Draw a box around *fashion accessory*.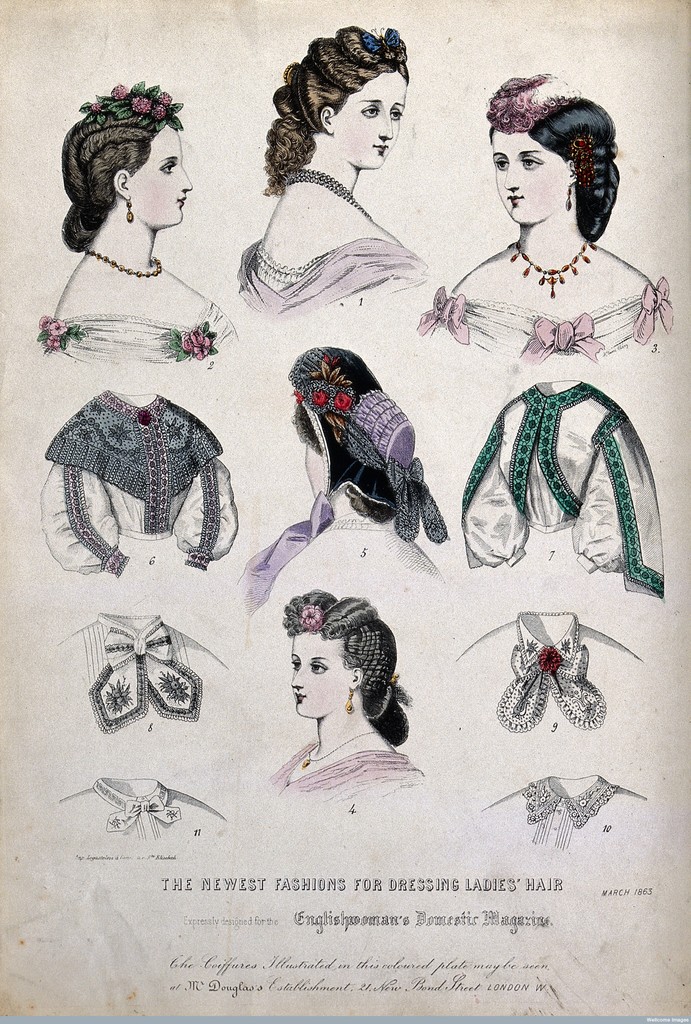
crop(285, 355, 357, 417).
